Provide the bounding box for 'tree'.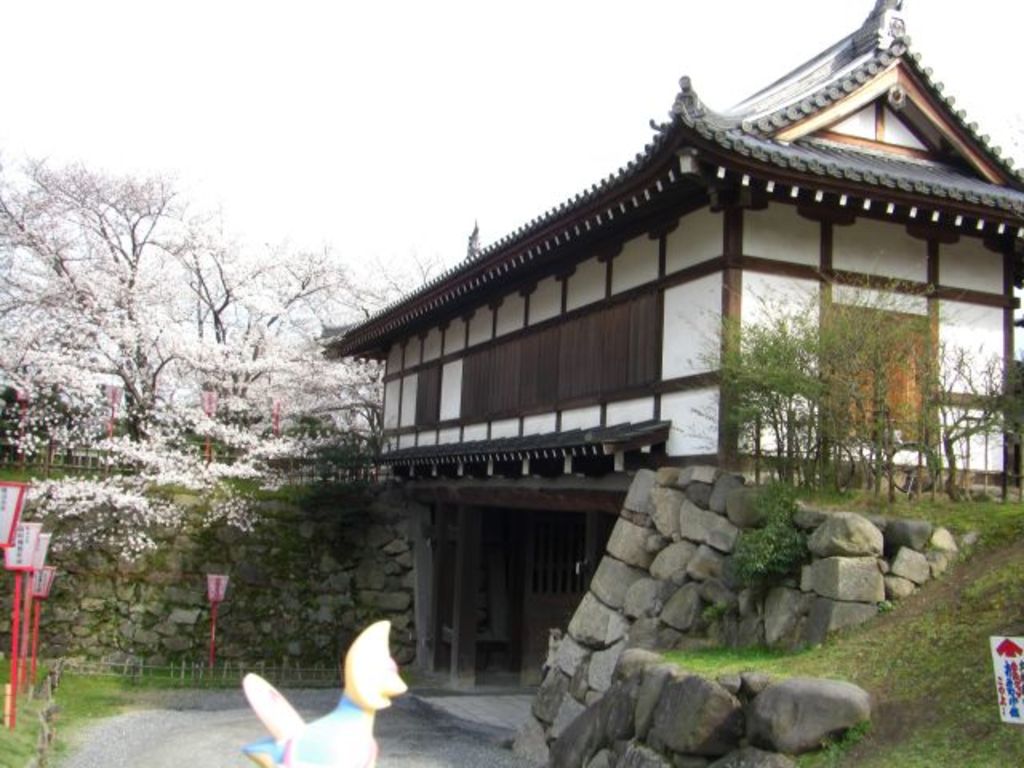
crop(246, 261, 419, 509).
